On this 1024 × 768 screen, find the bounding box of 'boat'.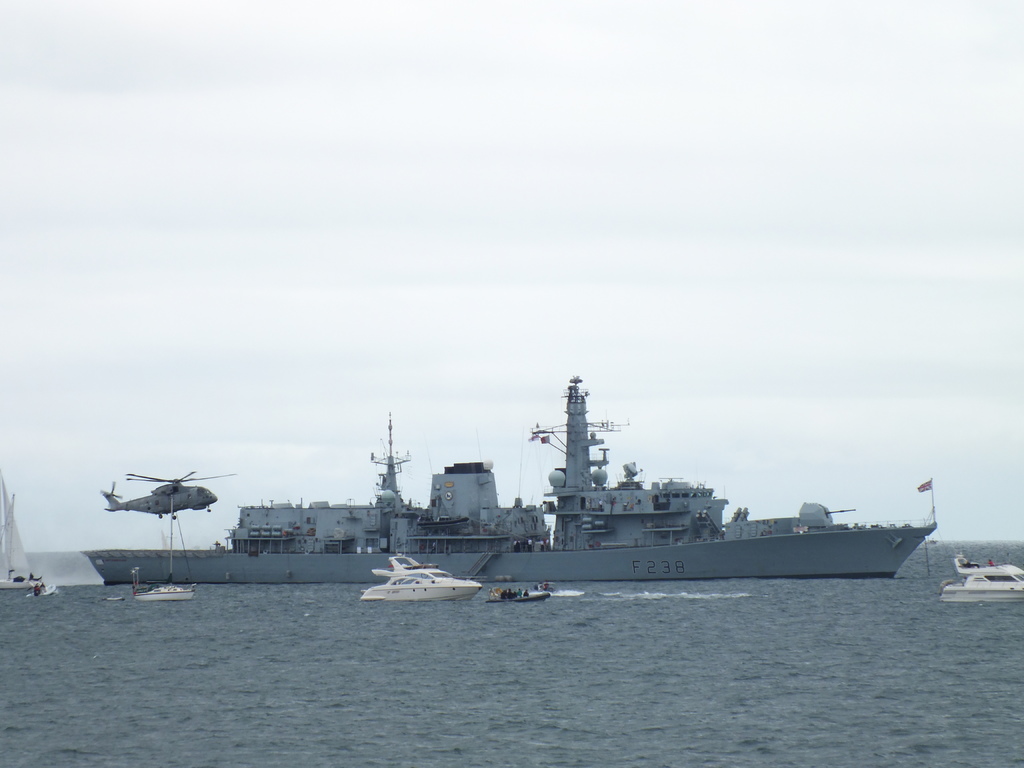
Bounding box: {"x1": 364, "y1": 557, "x2": 478, "y2": 618}.
